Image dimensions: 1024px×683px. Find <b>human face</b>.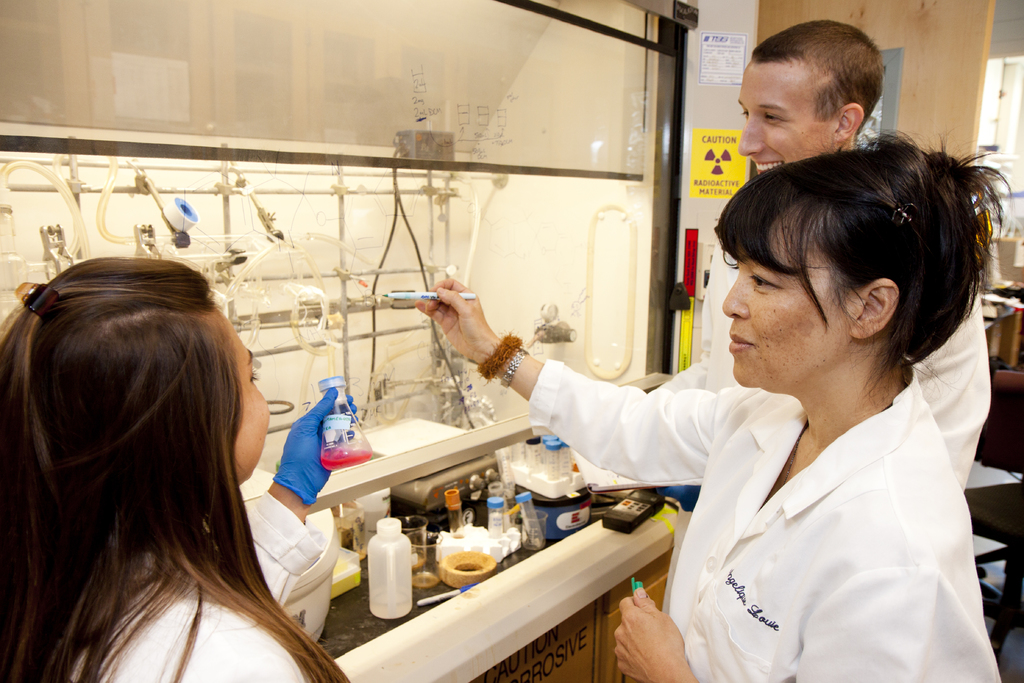
box=[721, 210, 865, 393].
